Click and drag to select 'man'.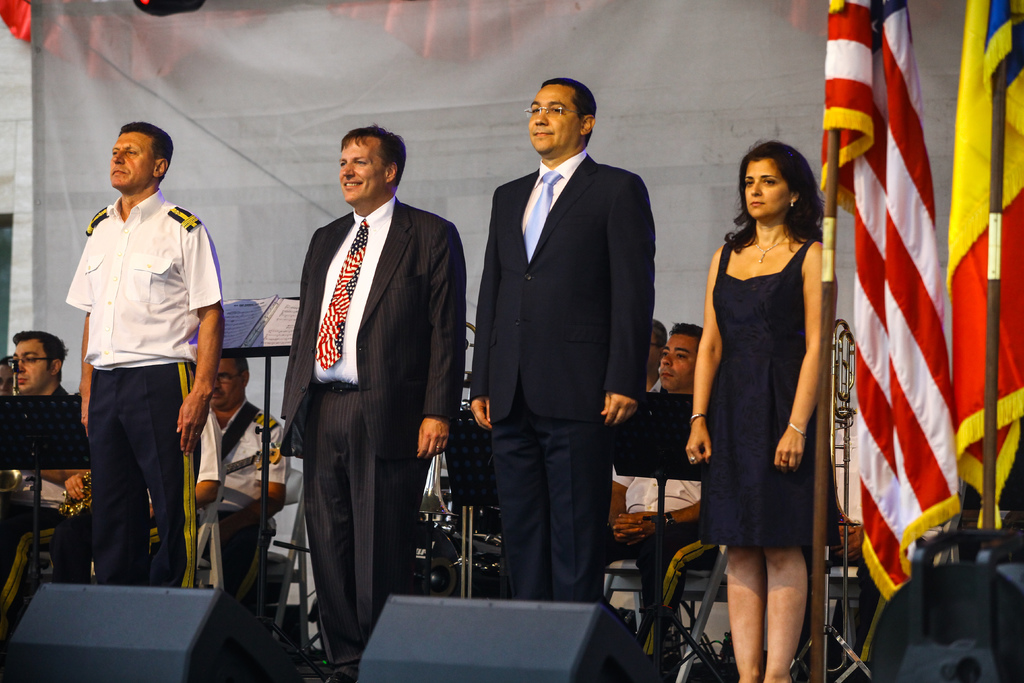
Selection: 470:77:655:611.
